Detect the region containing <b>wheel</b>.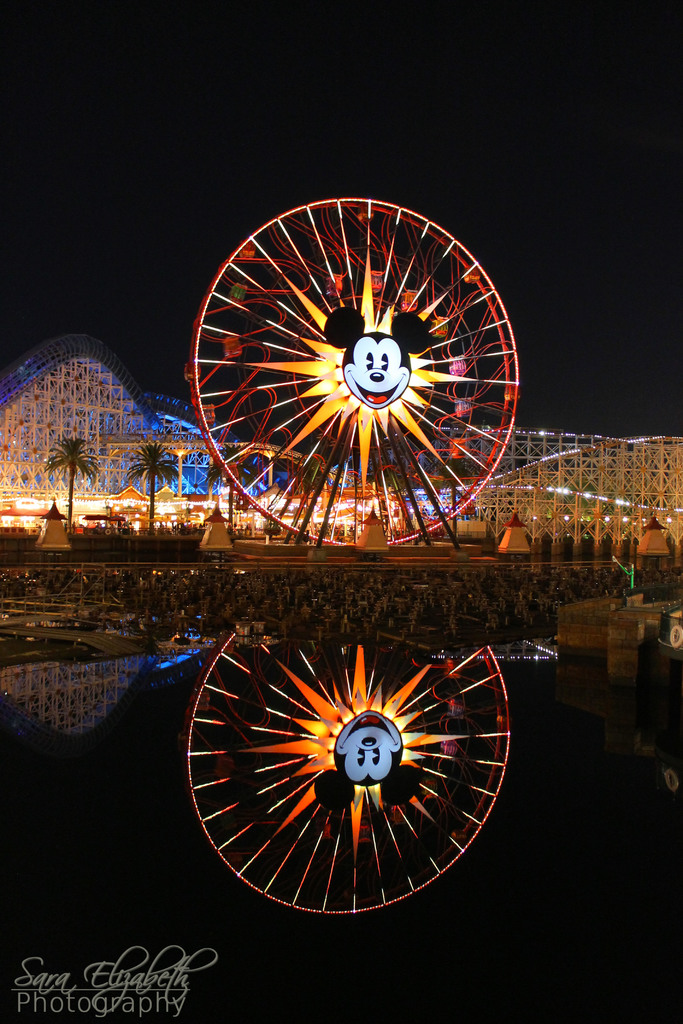
left=186, top=196, right=520, bottom=548.
